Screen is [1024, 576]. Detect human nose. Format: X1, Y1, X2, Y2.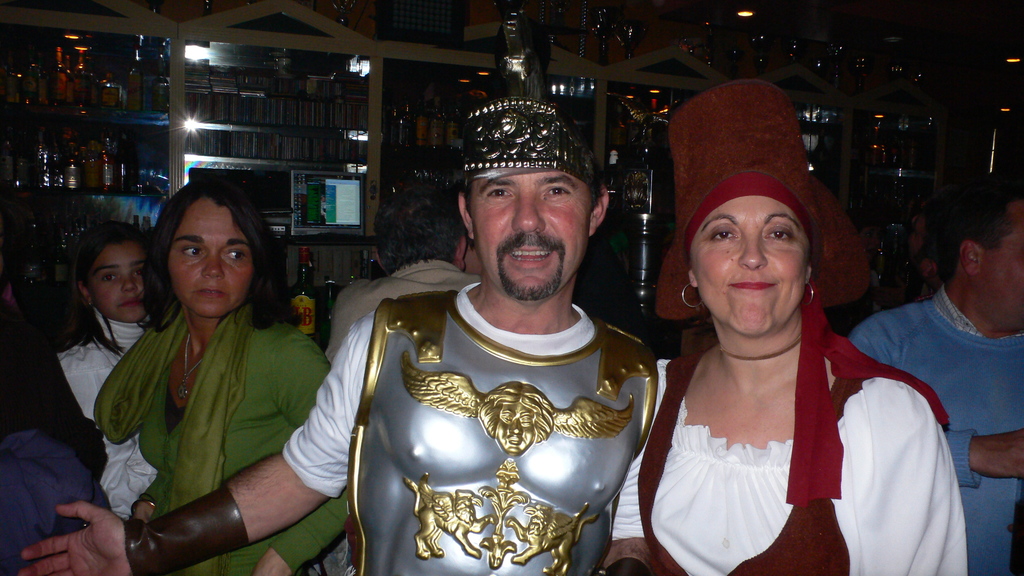
740, 237, 770, 267.
